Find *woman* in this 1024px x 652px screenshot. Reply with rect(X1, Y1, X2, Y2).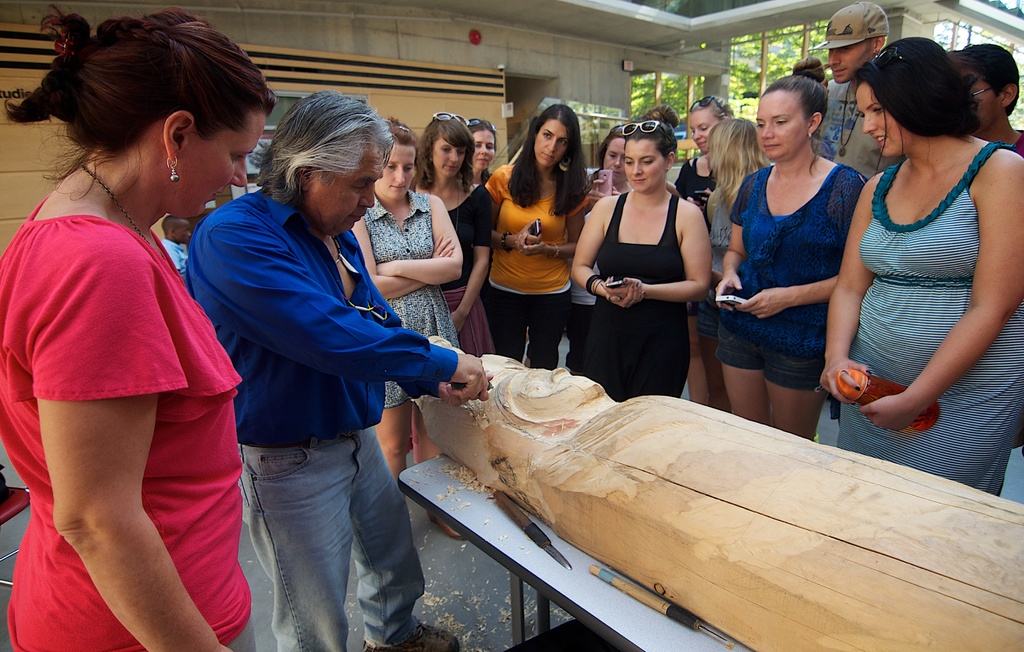
rect(711, 56, 867, 440).
